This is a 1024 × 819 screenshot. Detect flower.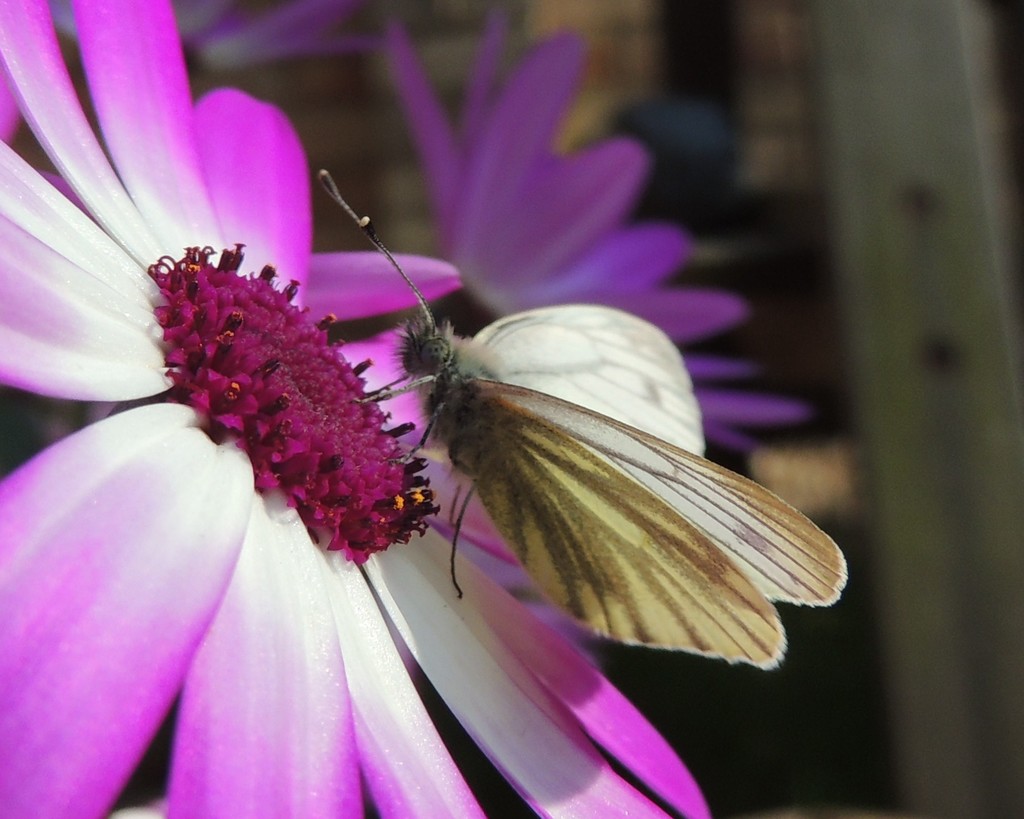
(381,1,814,460).
